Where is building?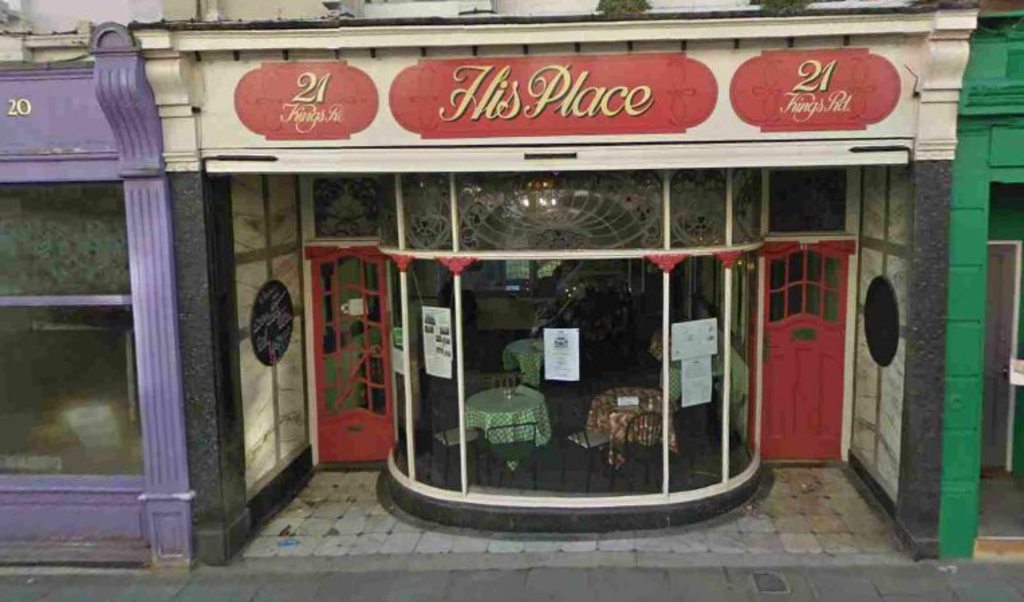
[left=0, top=0, right=193, bottom=573].
